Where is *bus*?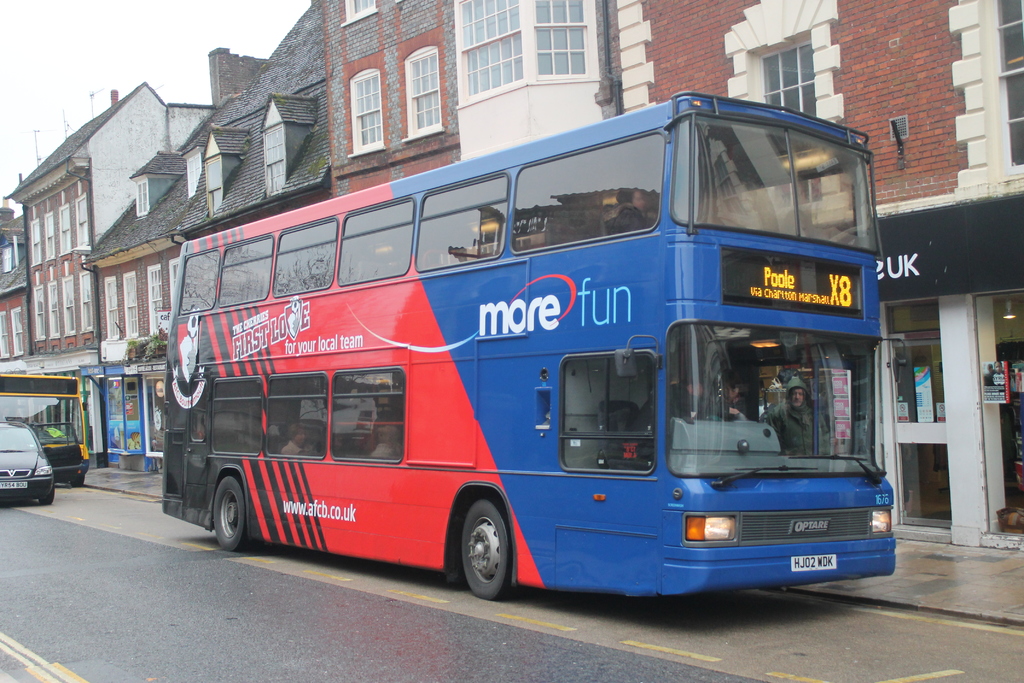
crop(158, 89, 900, 603).
